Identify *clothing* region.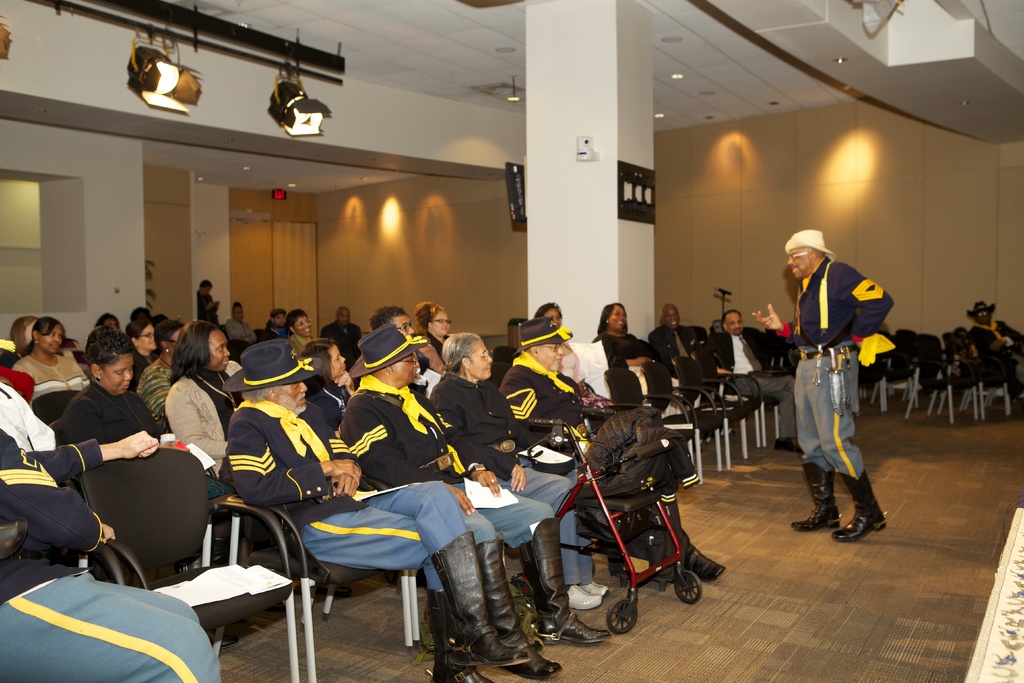
Region: box=[788, 262, 891, 533].
